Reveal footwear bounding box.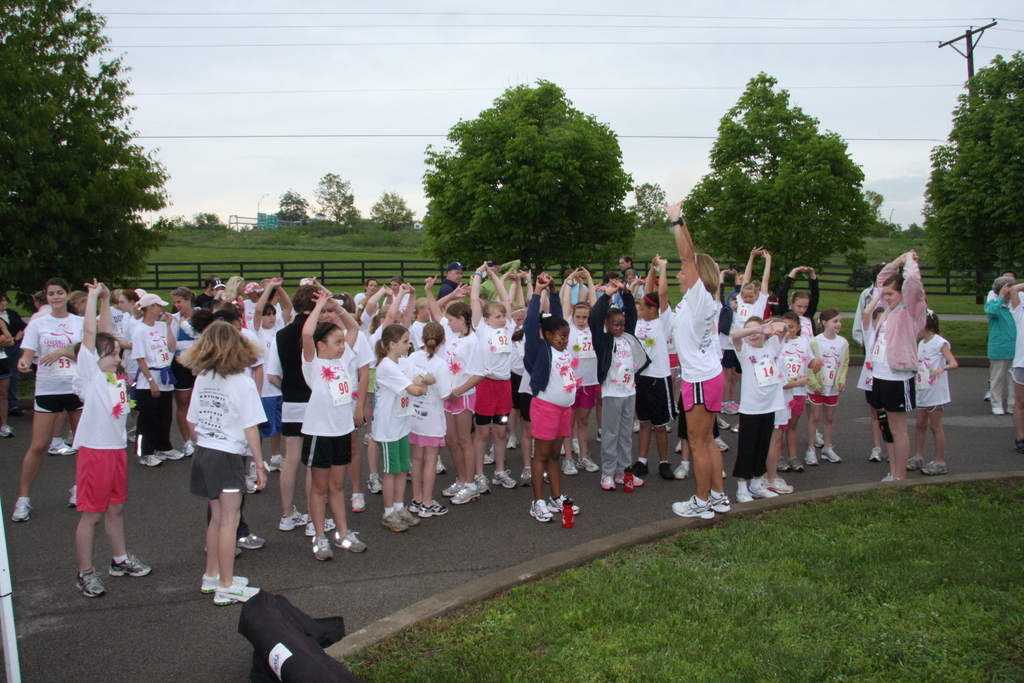
Revealed: left=470, top=474, right=493, bottom=493.
